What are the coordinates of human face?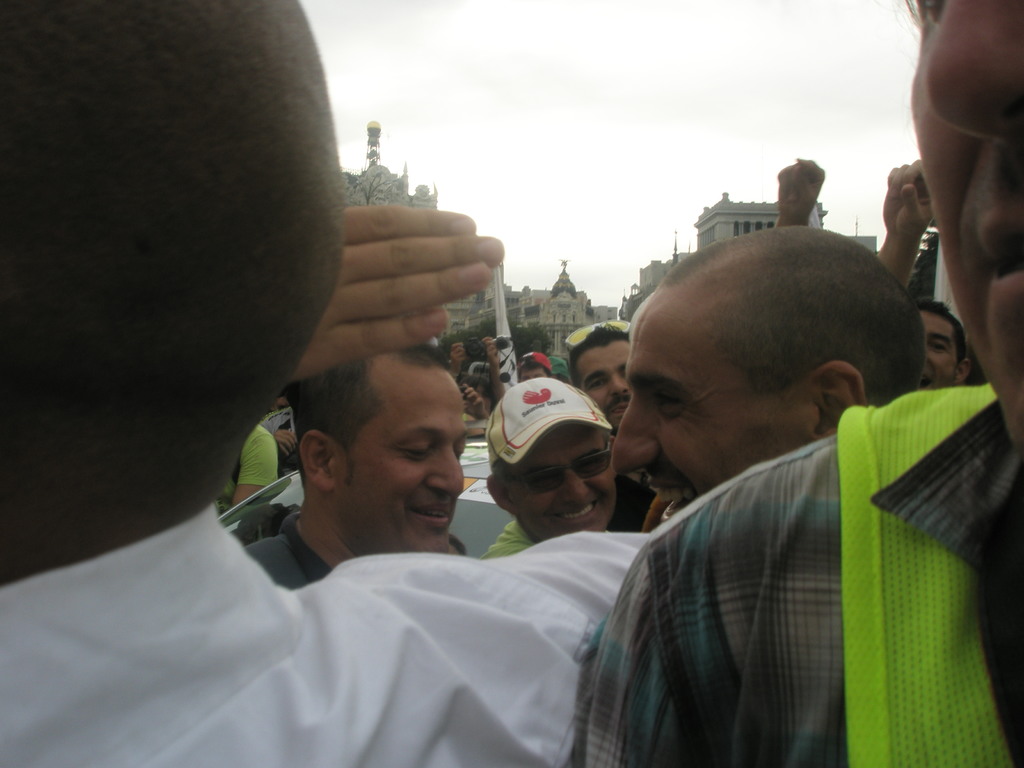
575/346/633/425.
